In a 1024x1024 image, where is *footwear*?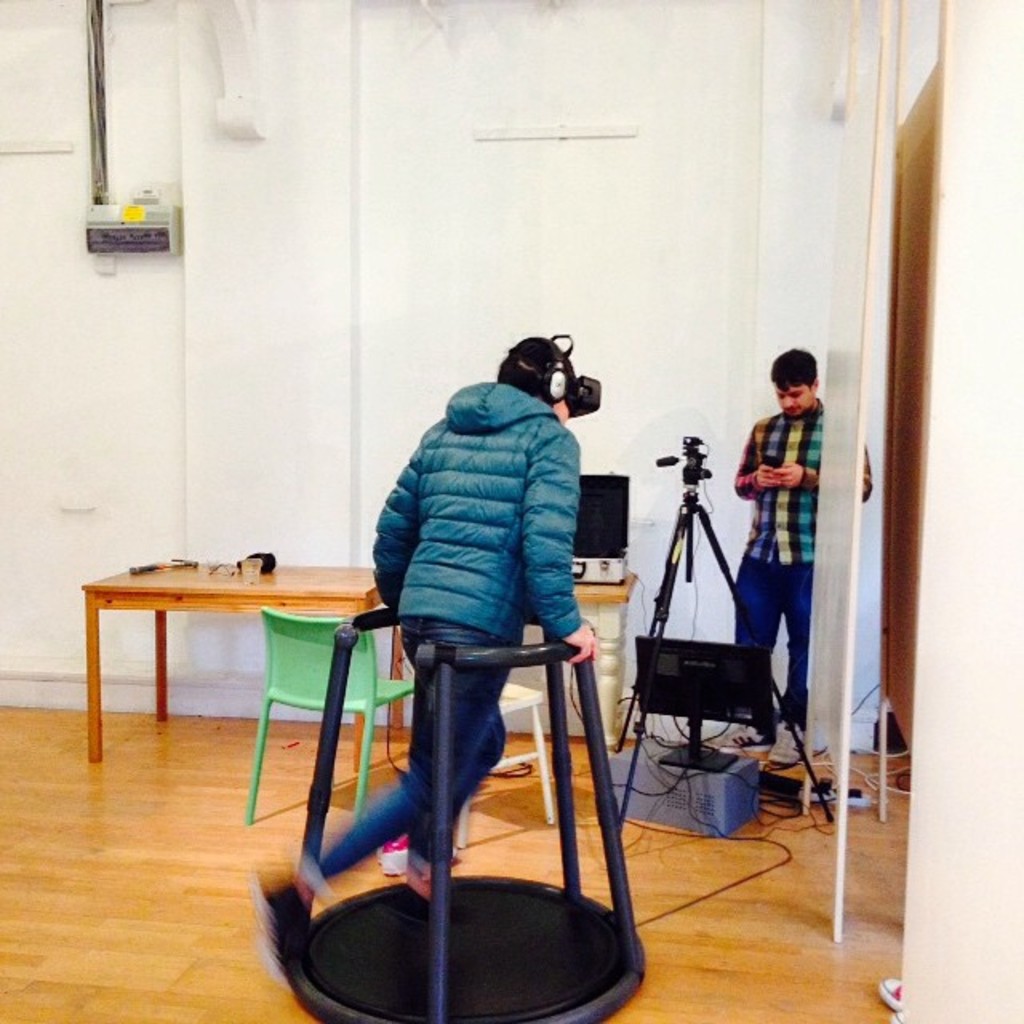
rect(766, 717, 811, 768).
